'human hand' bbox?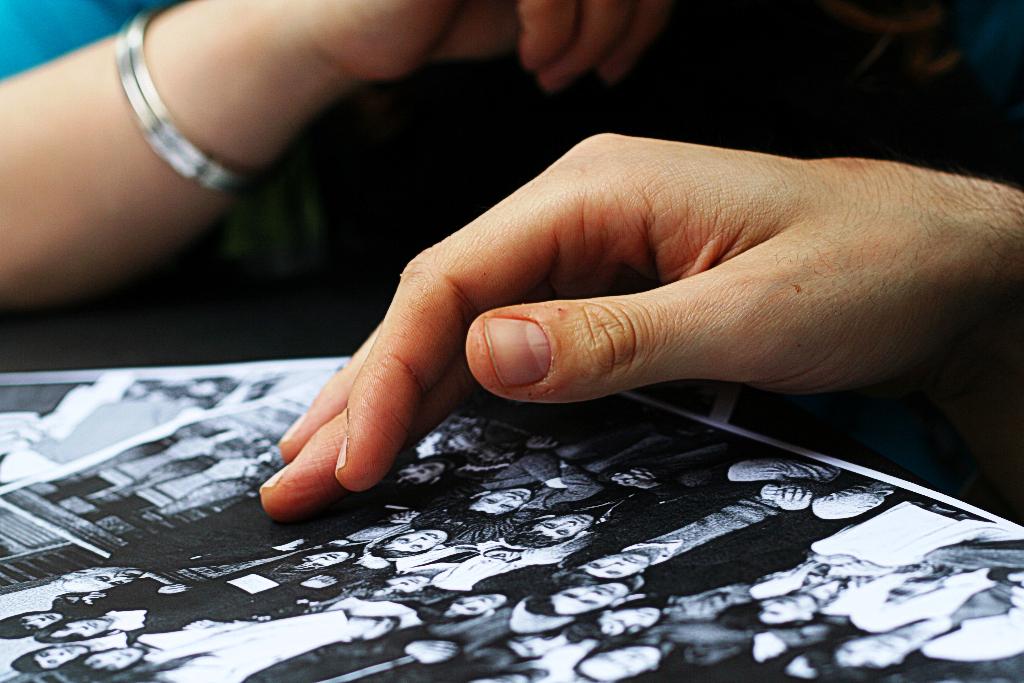
l=295, t=89, r=1021, b=472
